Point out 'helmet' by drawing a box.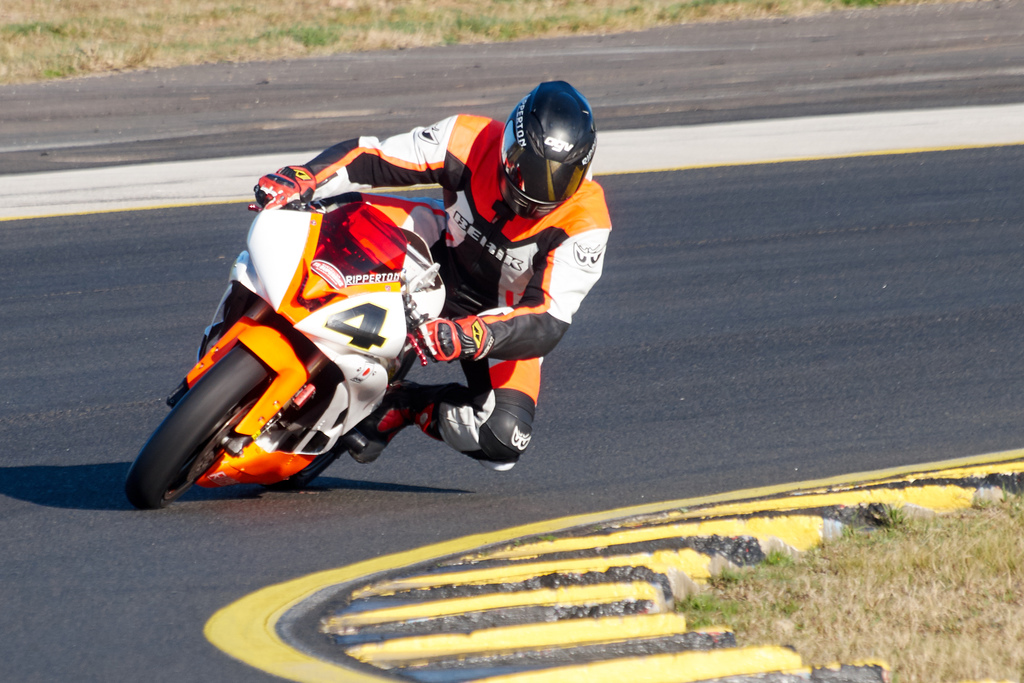
493/85/598/220.
